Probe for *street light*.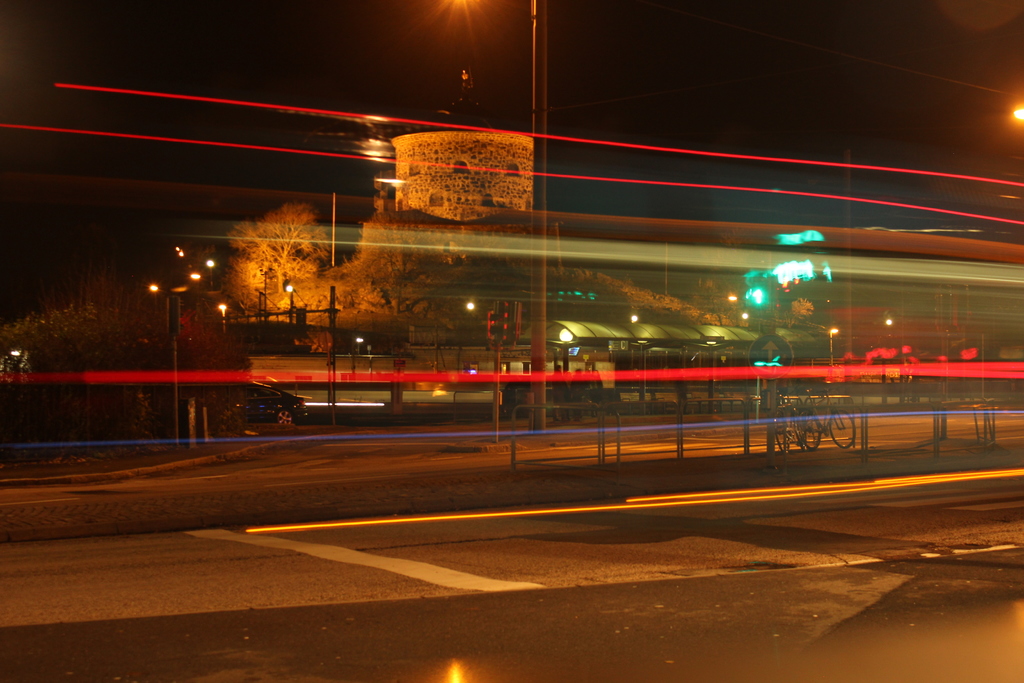
Probe result: x1=200, y1=259, x2=214, y2=292.
